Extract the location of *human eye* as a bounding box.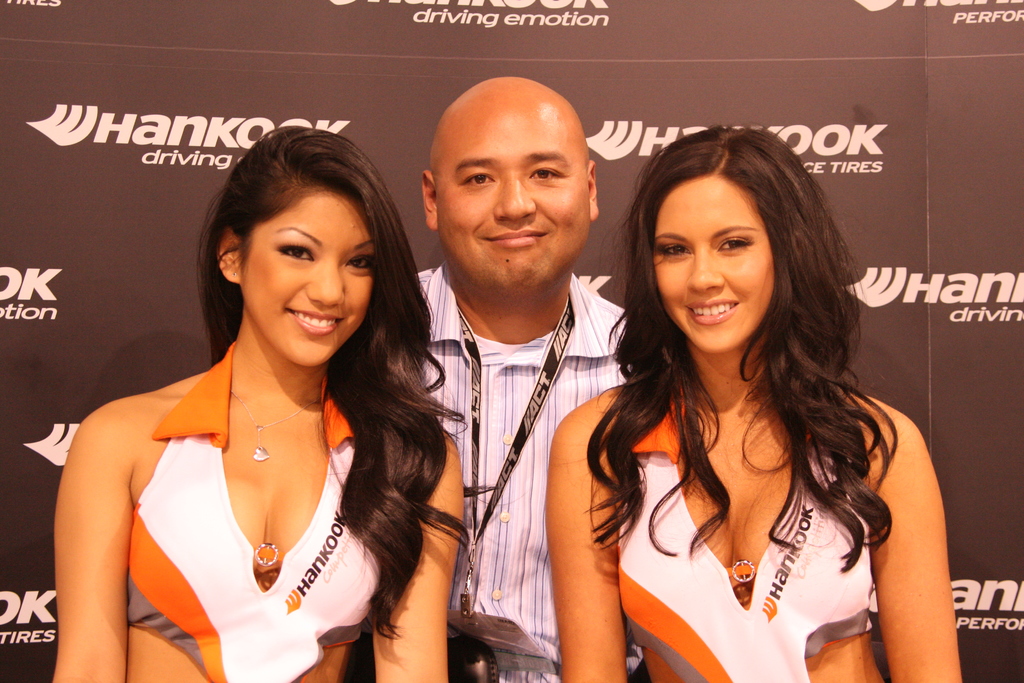
region(458, 167, 496, 191).
